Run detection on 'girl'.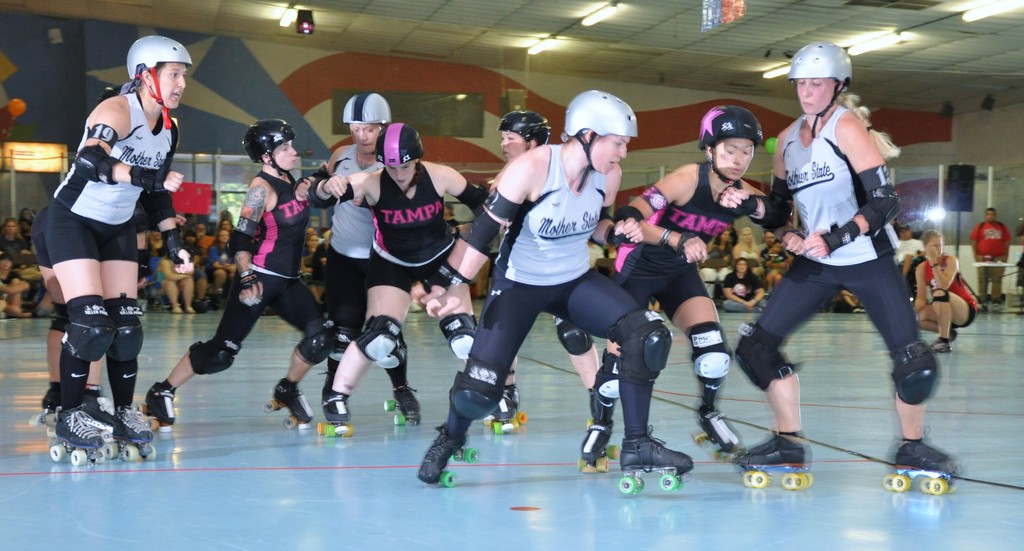
Result: <region>429, 92, 684, 470</region>.
